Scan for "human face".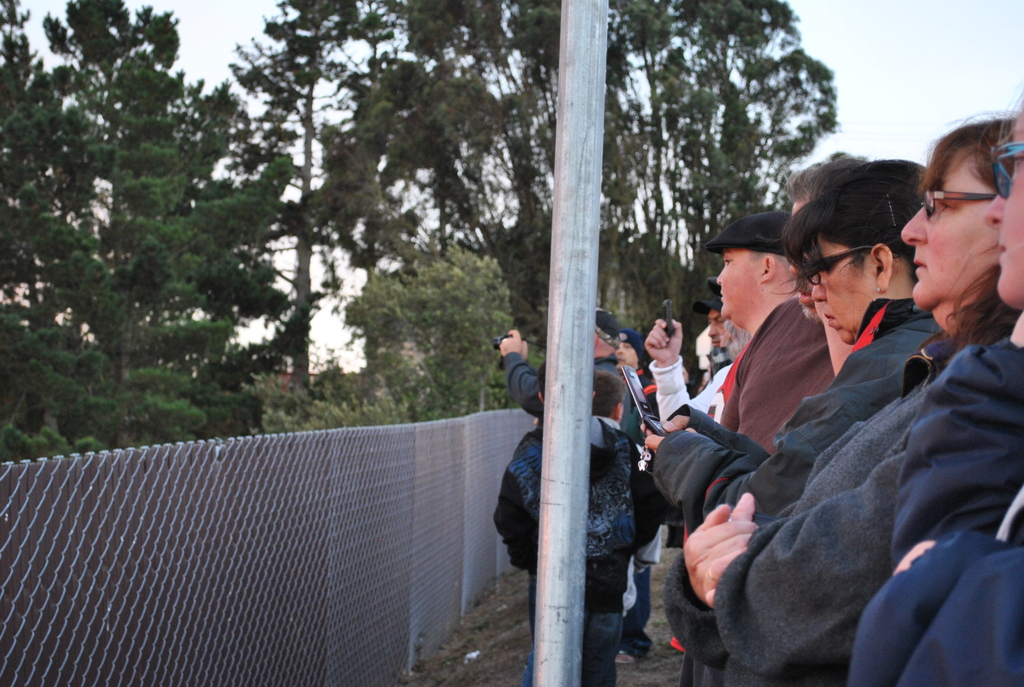
Scan result: box=[701, 304, 728, 348].
